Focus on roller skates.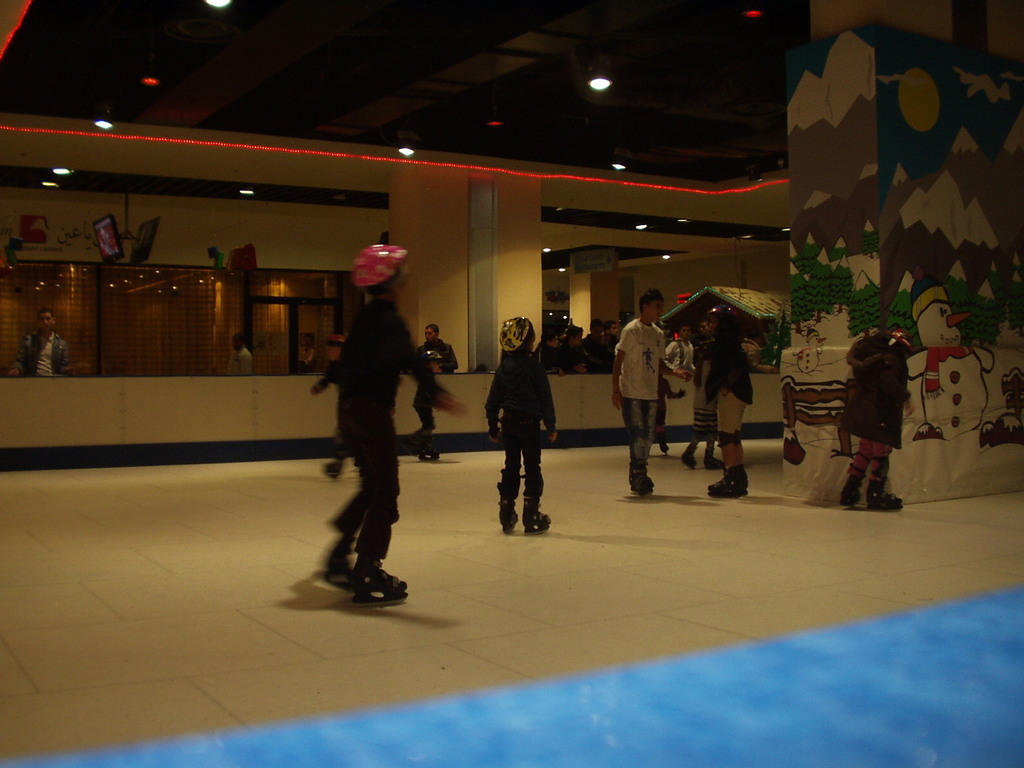
Focused at Rect(428, 441, 444, 465).
